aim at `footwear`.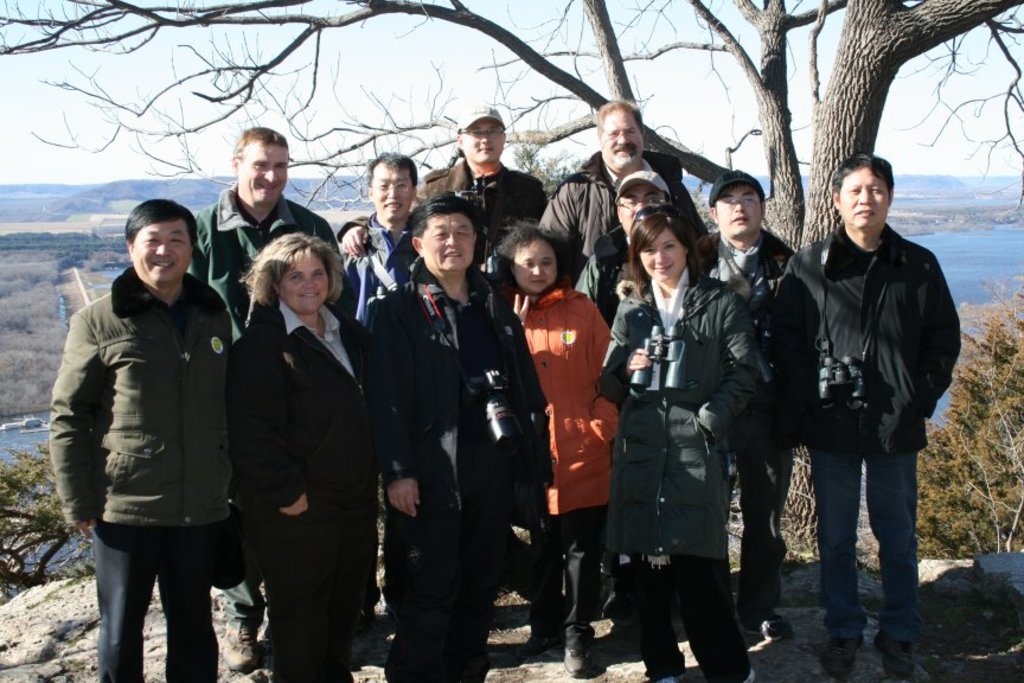
Aimed at 559,637,587,676.
